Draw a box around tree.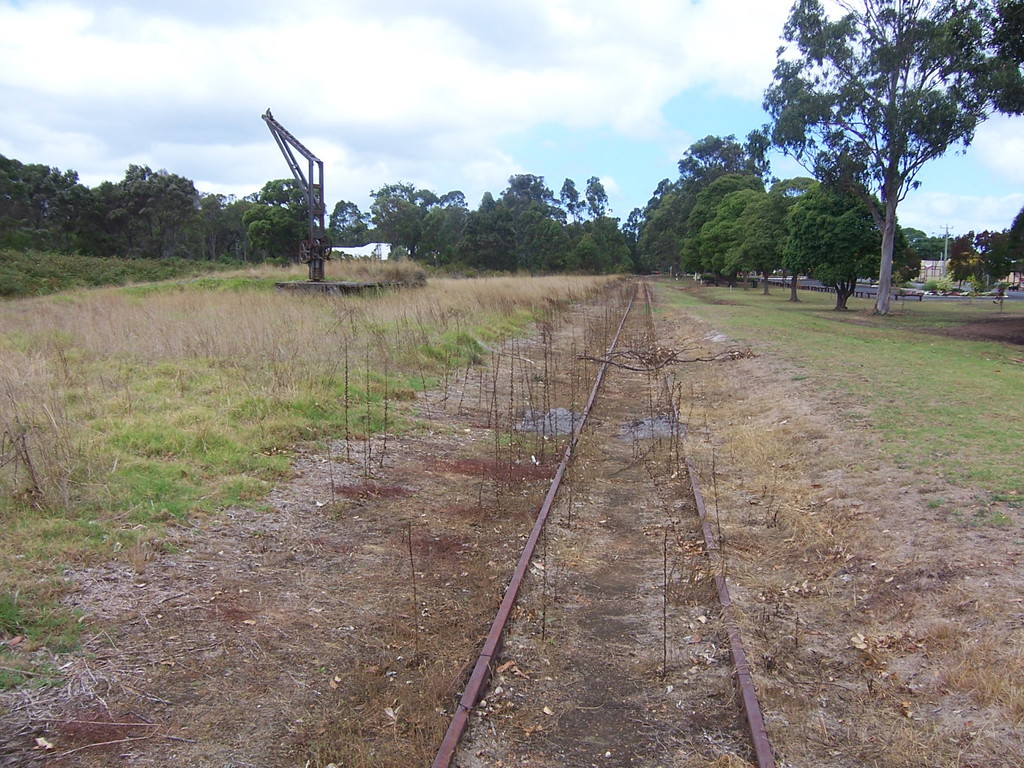
Rect(553, 177, 586, 221).
